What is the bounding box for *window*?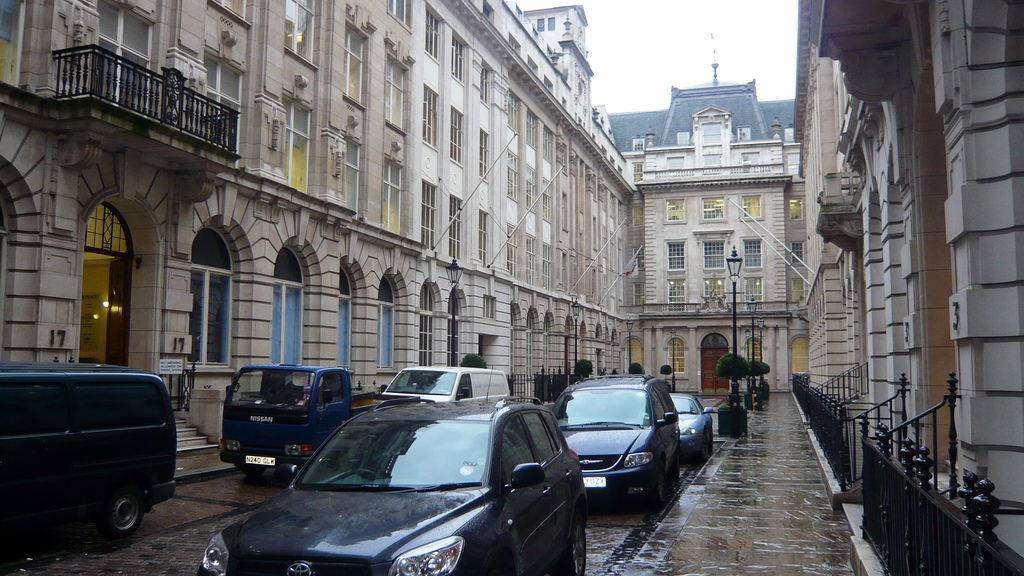
(left=509, top=88, right=519, bottom=132).
